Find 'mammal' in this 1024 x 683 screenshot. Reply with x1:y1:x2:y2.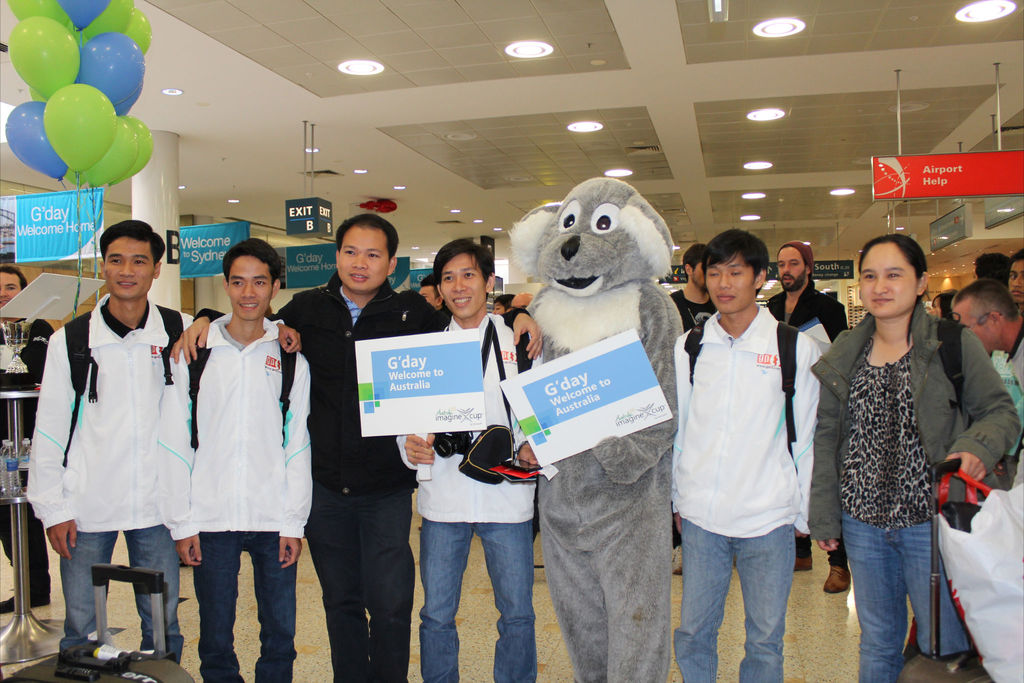
166:213:546:682.
